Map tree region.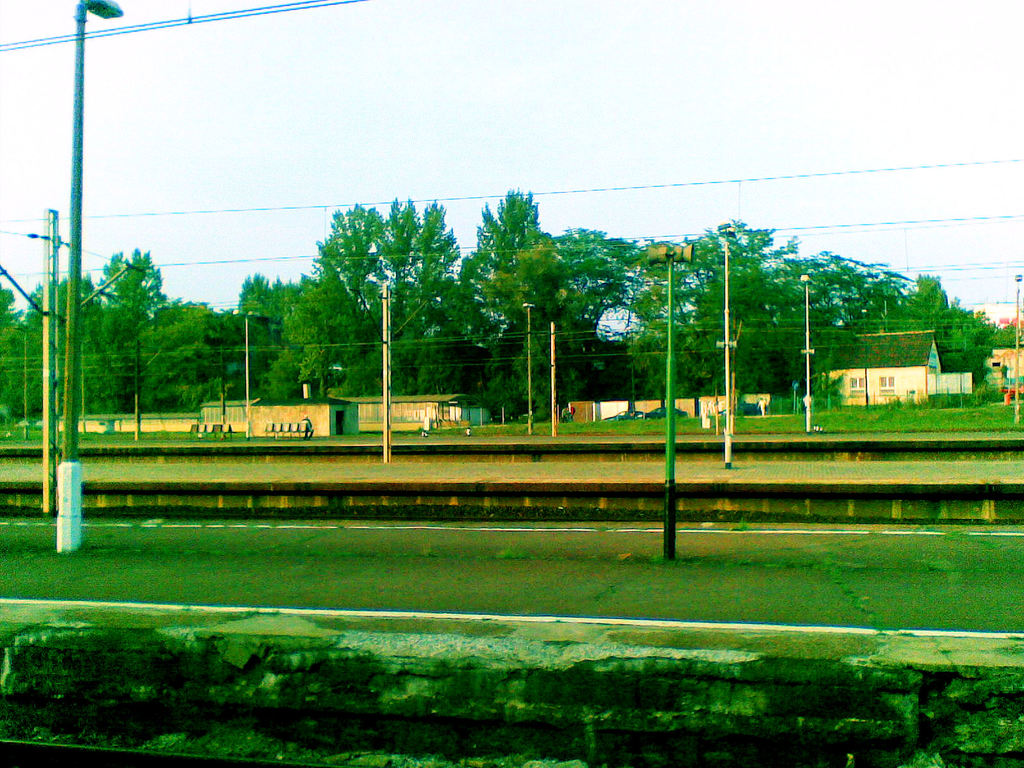
Mapped to 378:194:419:330.
